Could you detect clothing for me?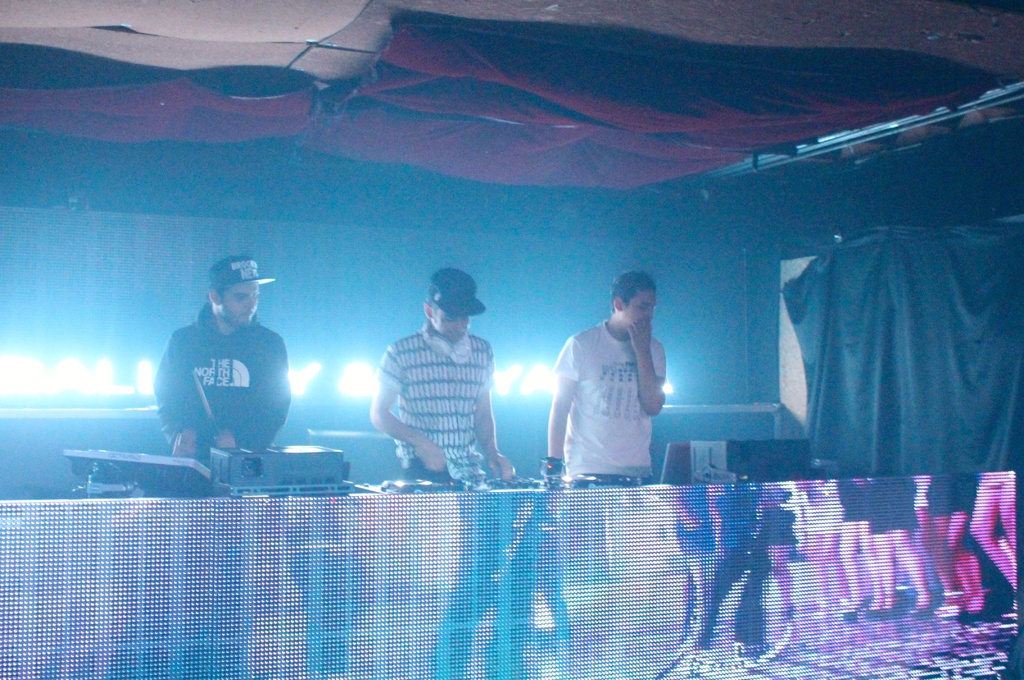
Detection result: box=[376, 319, 496, 483].
